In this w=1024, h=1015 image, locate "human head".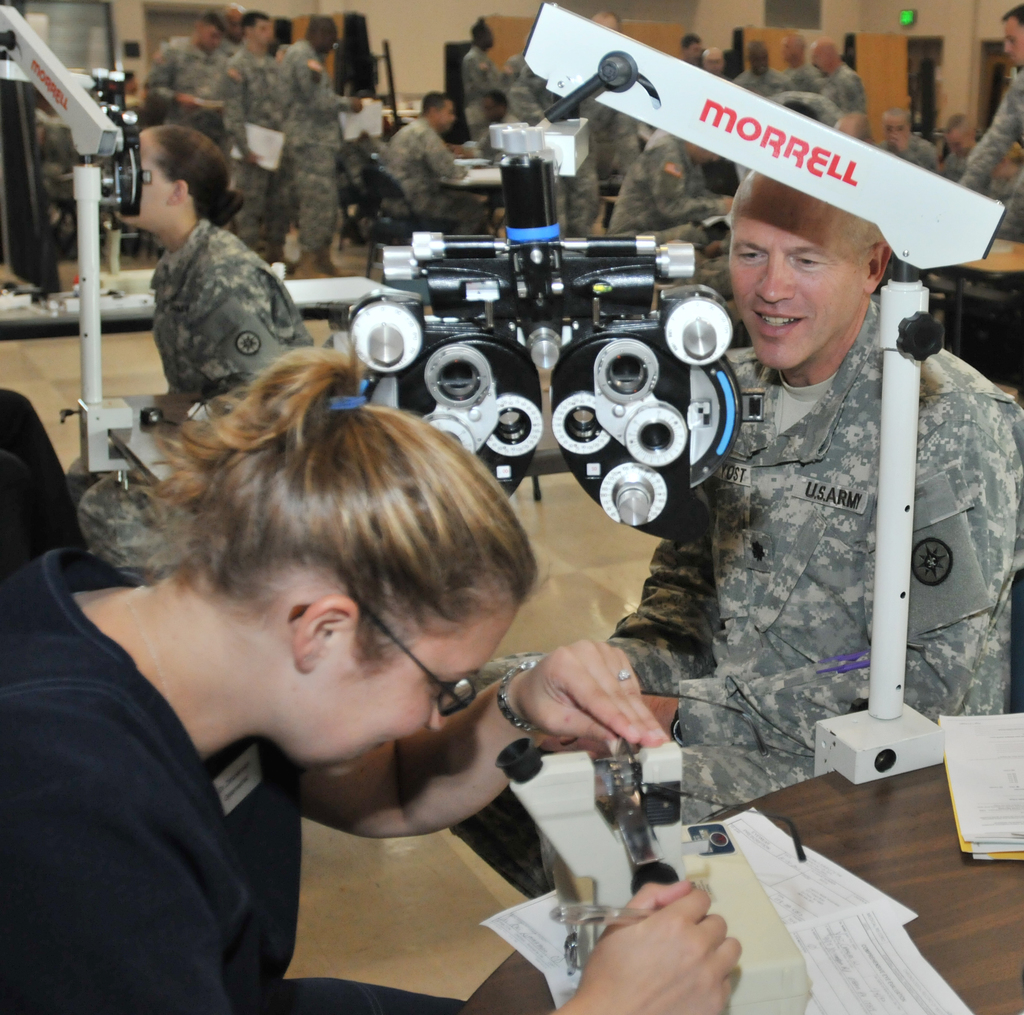
Bounding box: [x1=1001, y1=1, x2=1023, y2=70].
